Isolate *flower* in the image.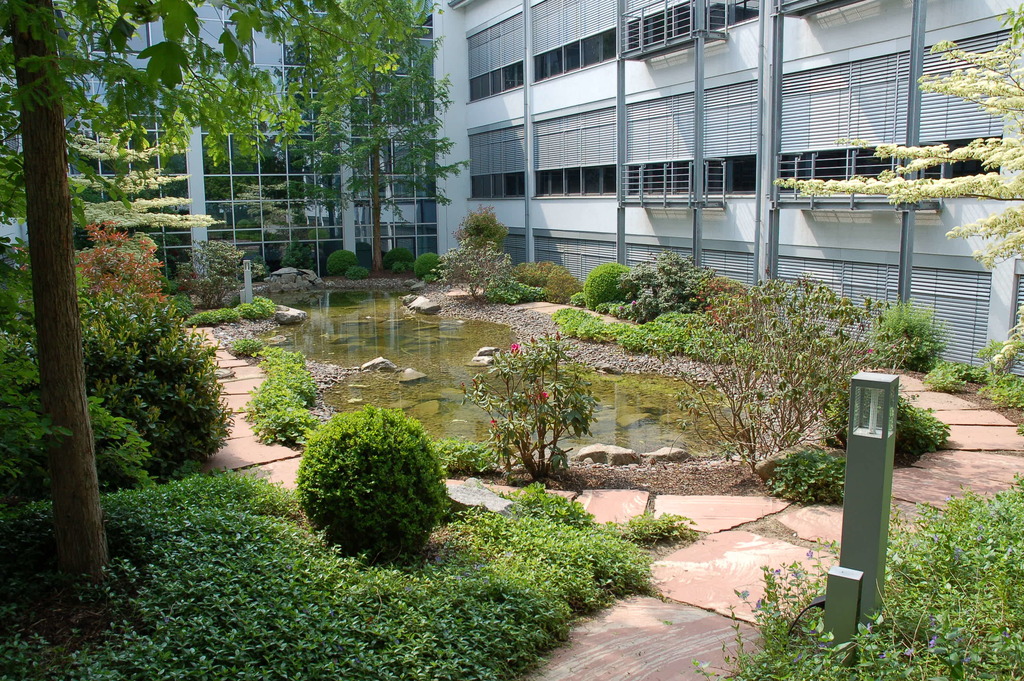
Isolated region: 531, 333, 536, 342.
